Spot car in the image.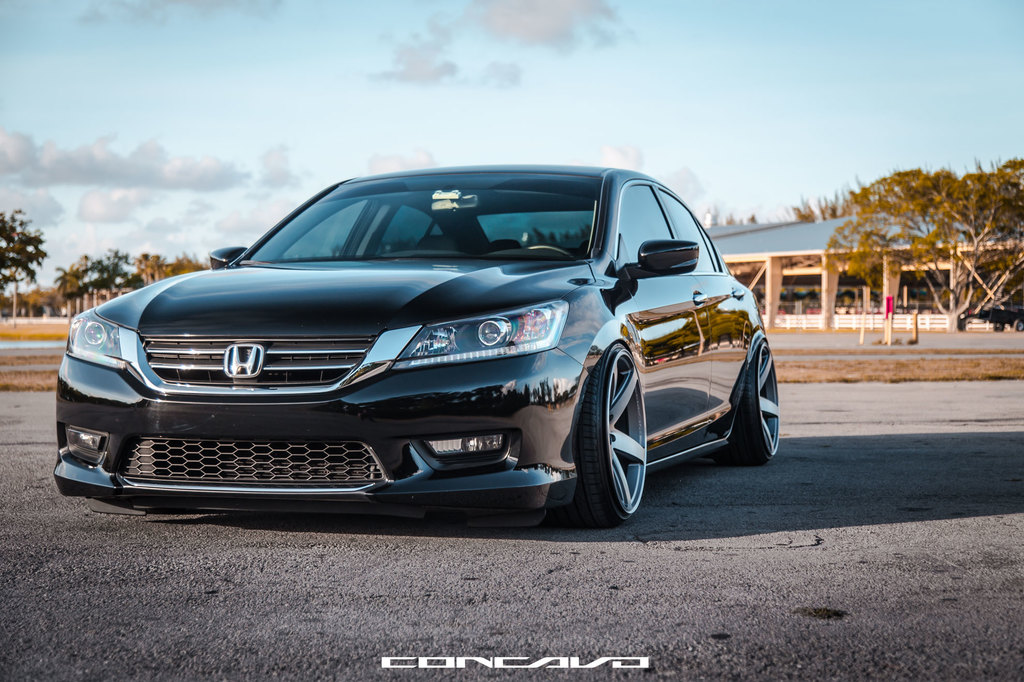
car found at (x1=52, y1=162, x2=780, y2=529).
